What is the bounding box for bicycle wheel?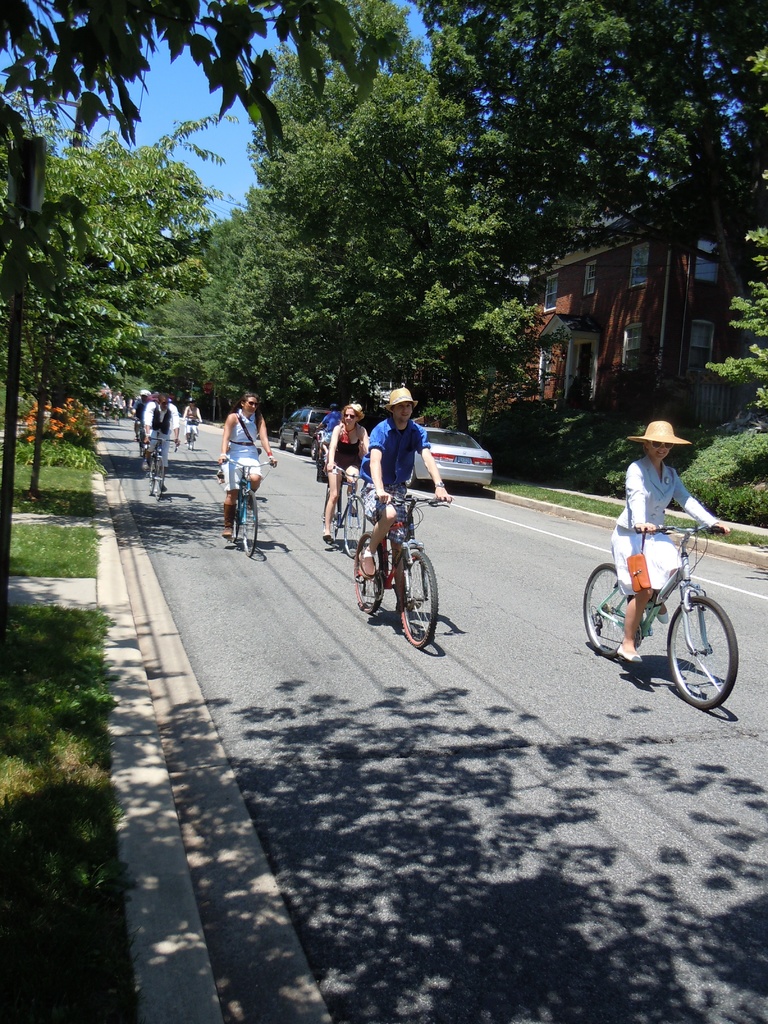
Rect(344, 492, 370, 562).
